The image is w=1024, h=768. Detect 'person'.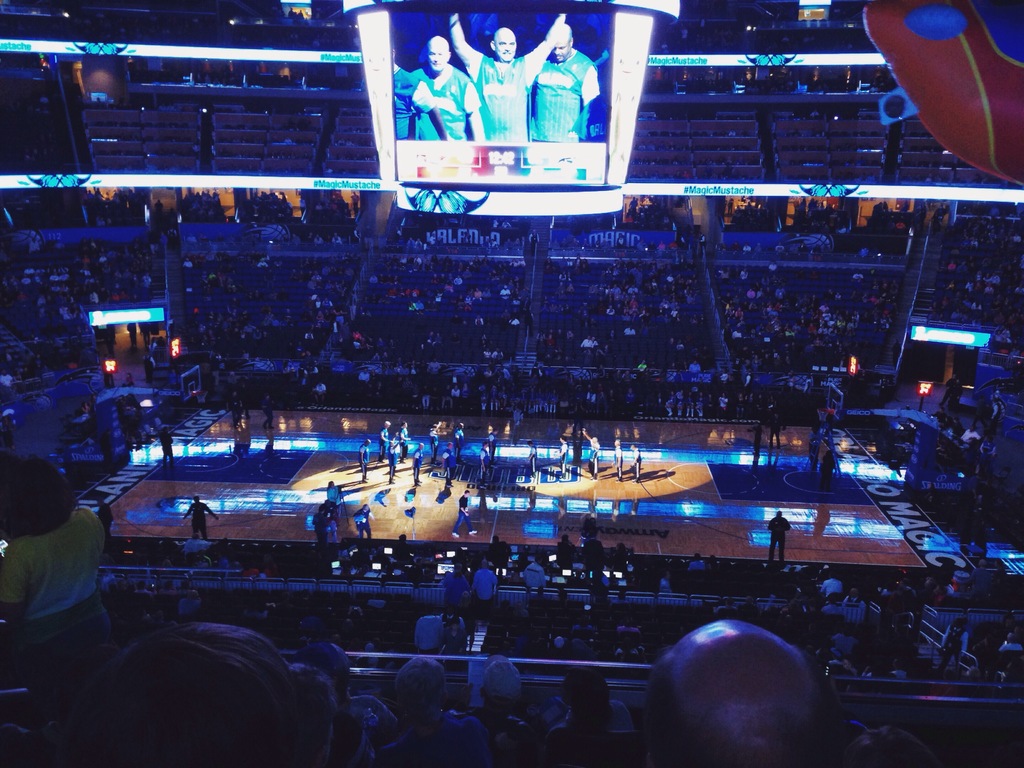
Detection: pyautogui.locateOnScreen(455, 422, 468, 467).
